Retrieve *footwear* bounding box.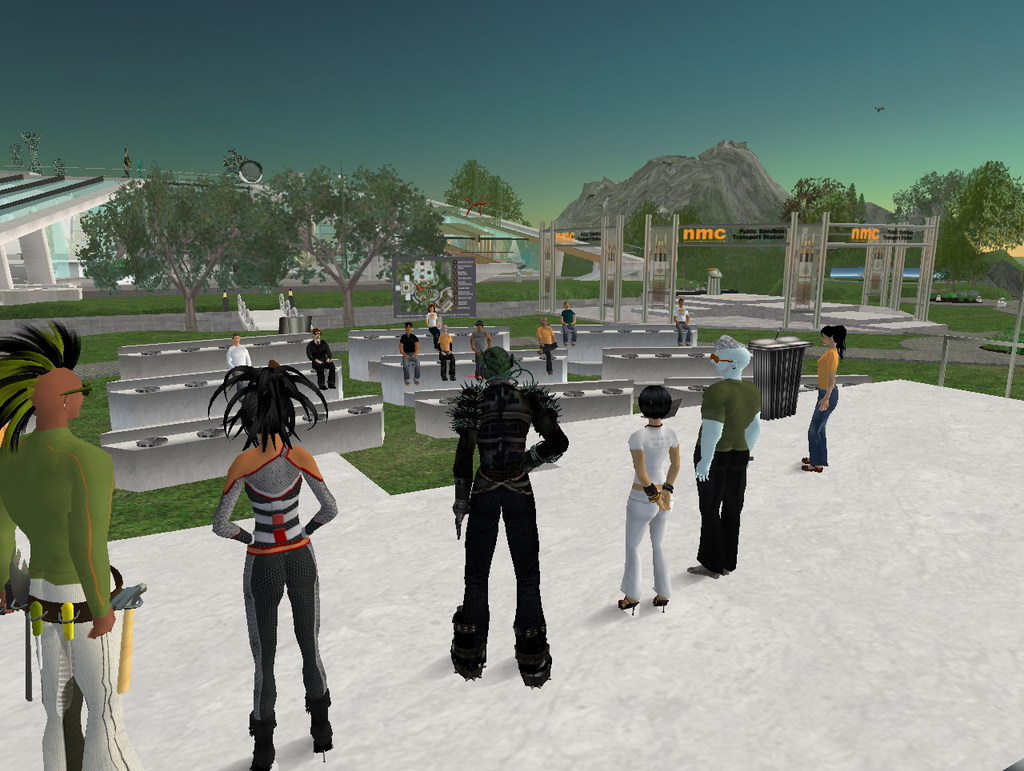
Bounding box: bbox=(240, 696, 283, 770).
